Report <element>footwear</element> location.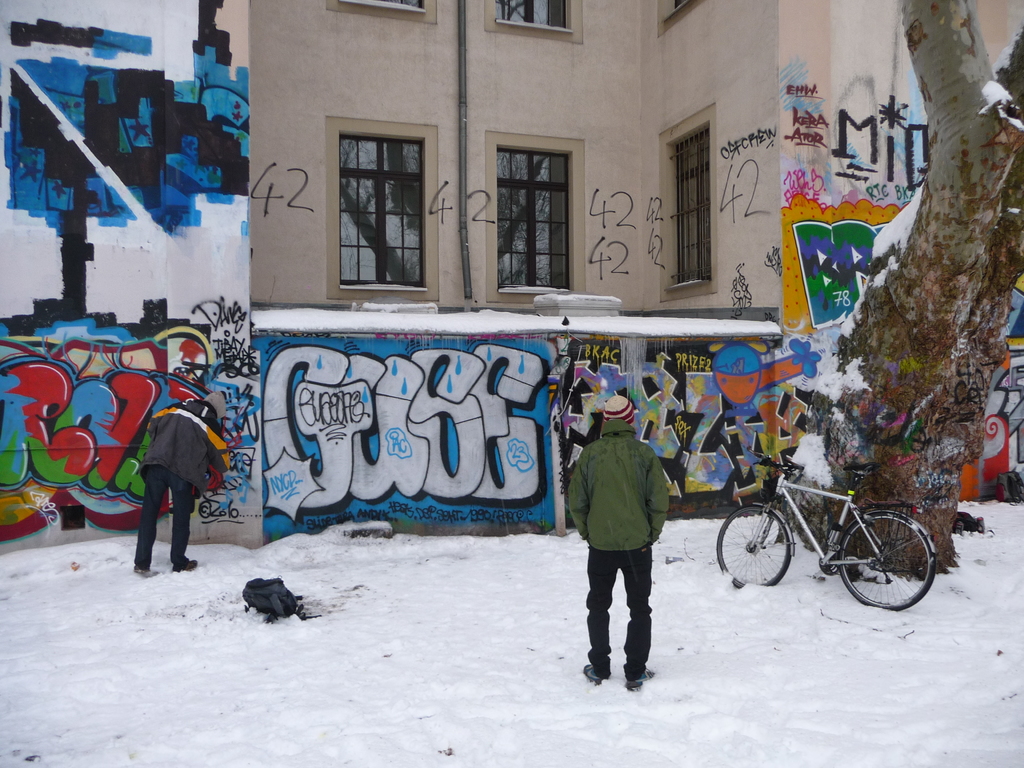
Report: locate(129, 566, 152, 576).
